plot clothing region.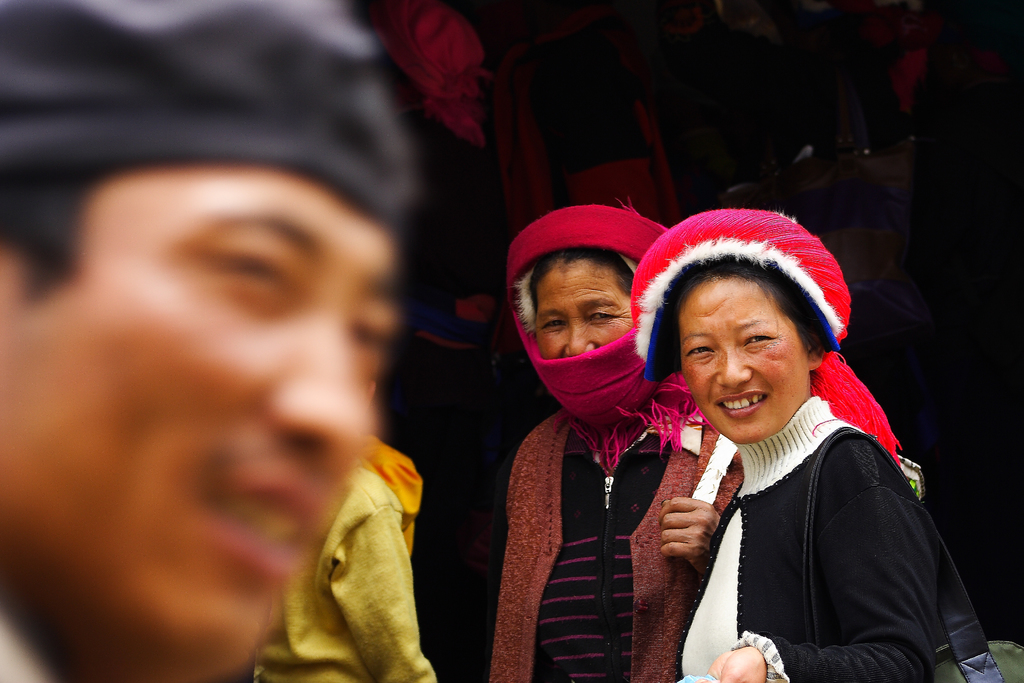
Plotted at [x1=243, y1=466, x2=433, y2=682].
